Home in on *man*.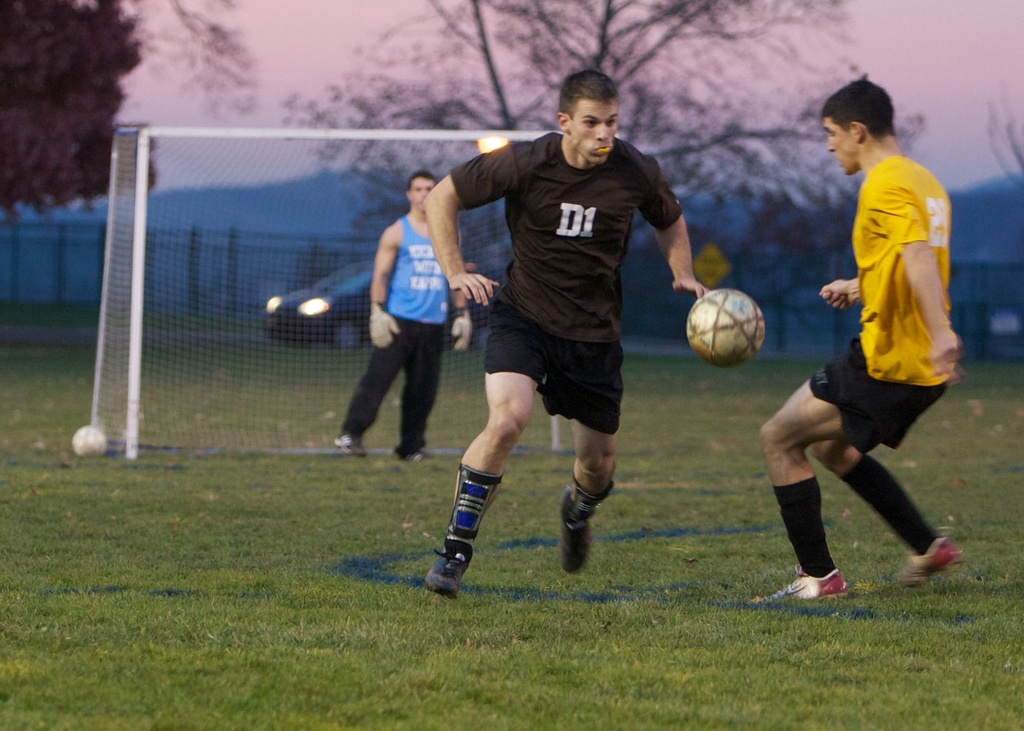
Homed in at left=773, top=78, right=981, bottom=604.
